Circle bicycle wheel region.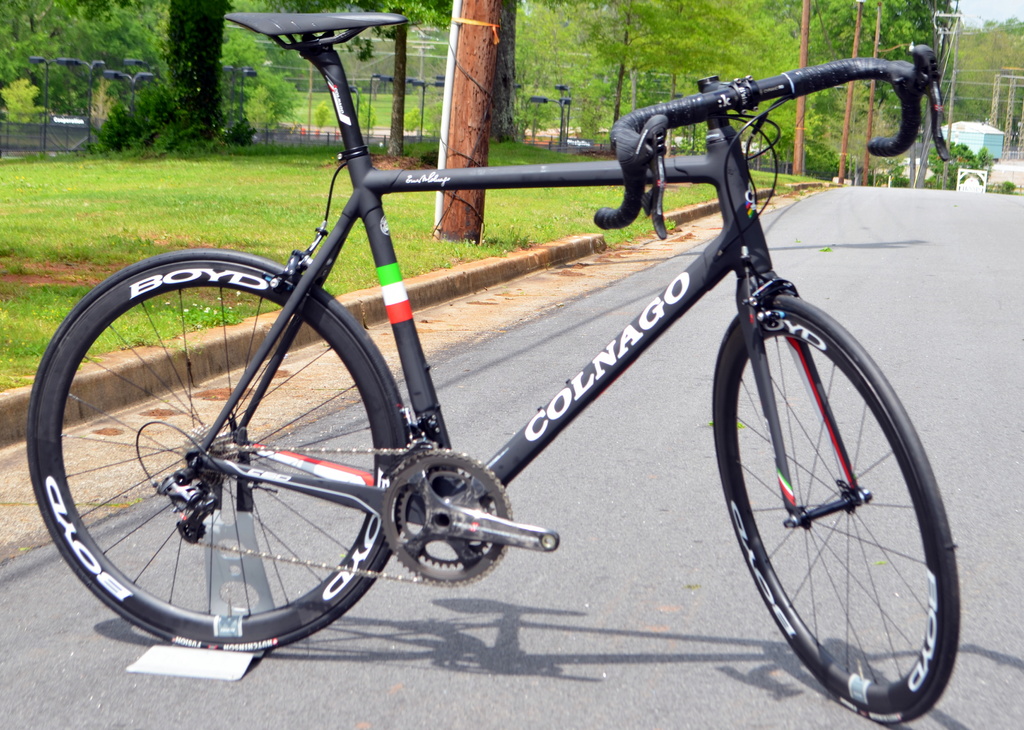
Region: left=24, top=12, right=961, bottom=721.
